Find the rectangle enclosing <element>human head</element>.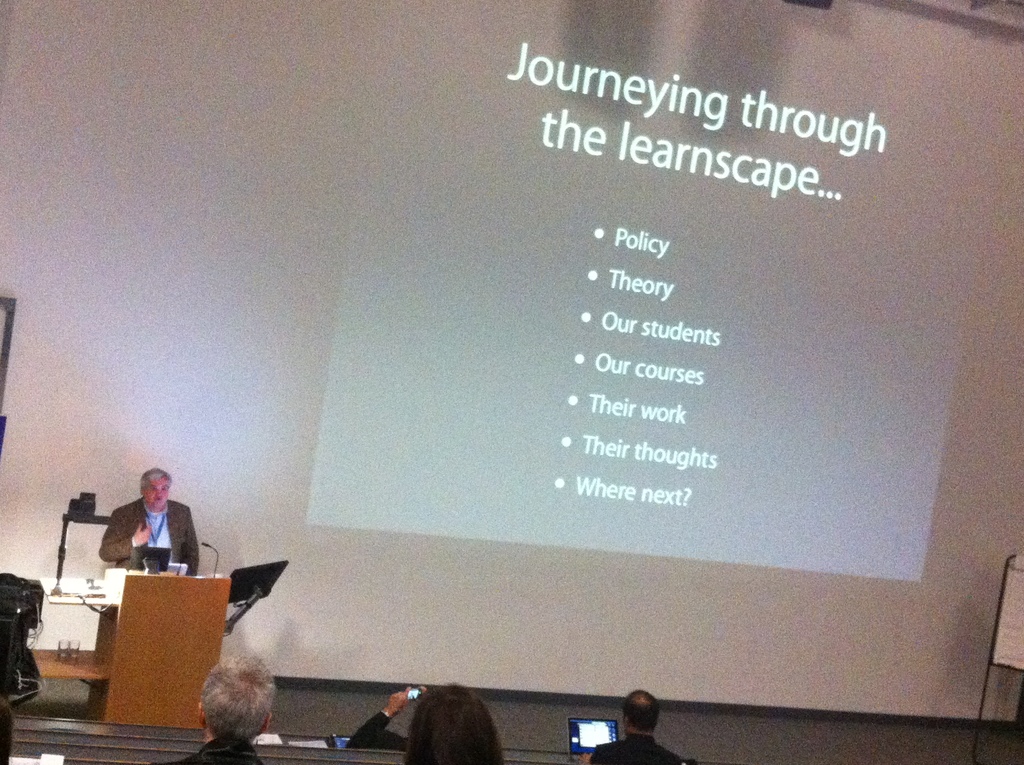
rect(621, 688, 661, 735).
